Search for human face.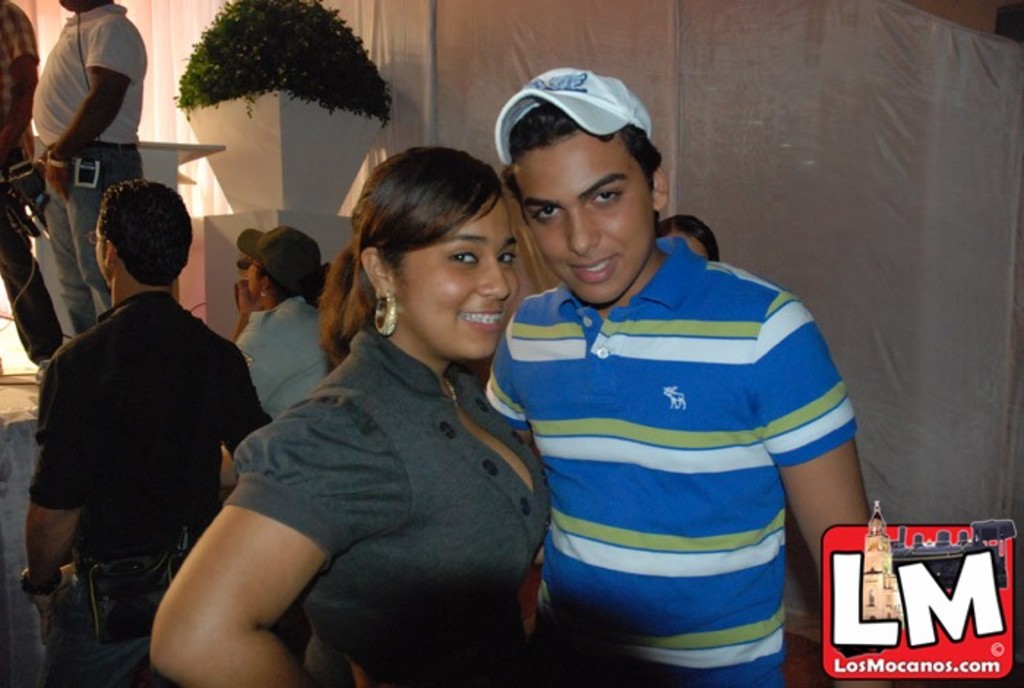
Found at detection(394, 187, 521, 362).
